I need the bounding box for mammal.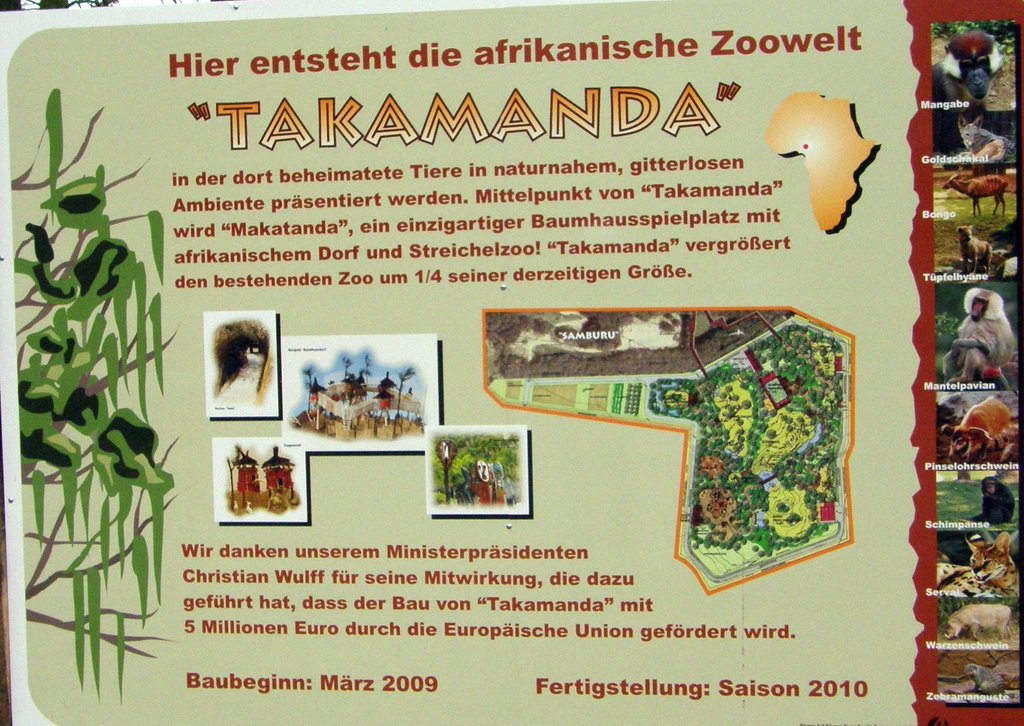
Here it is: rect(932, 28, 1002, 108).
